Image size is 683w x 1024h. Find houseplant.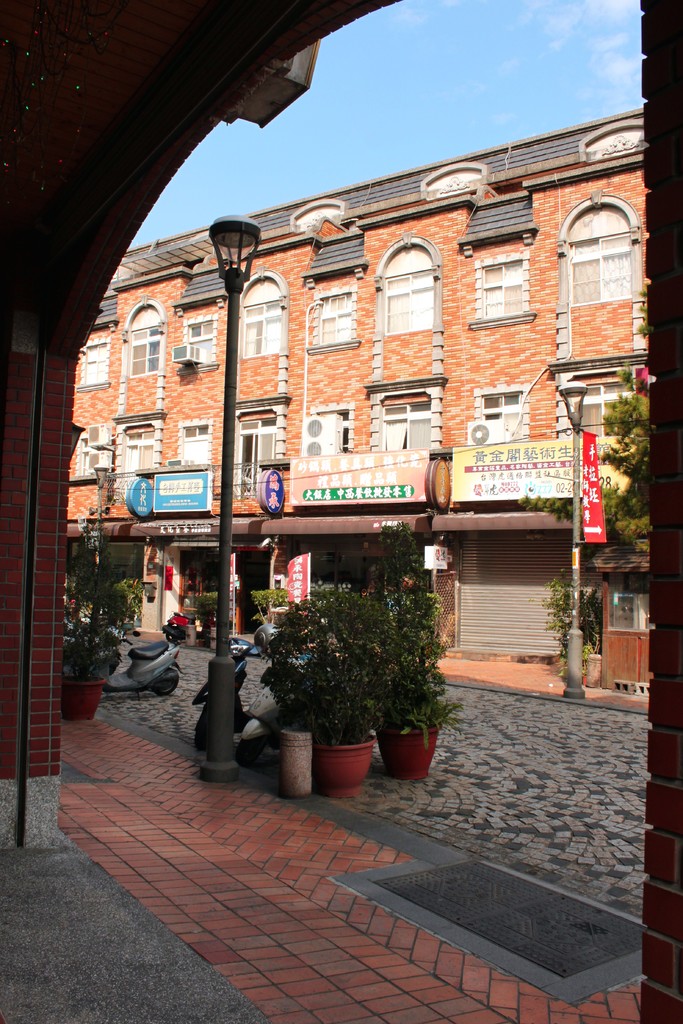
(269, 581, 449, 798).
